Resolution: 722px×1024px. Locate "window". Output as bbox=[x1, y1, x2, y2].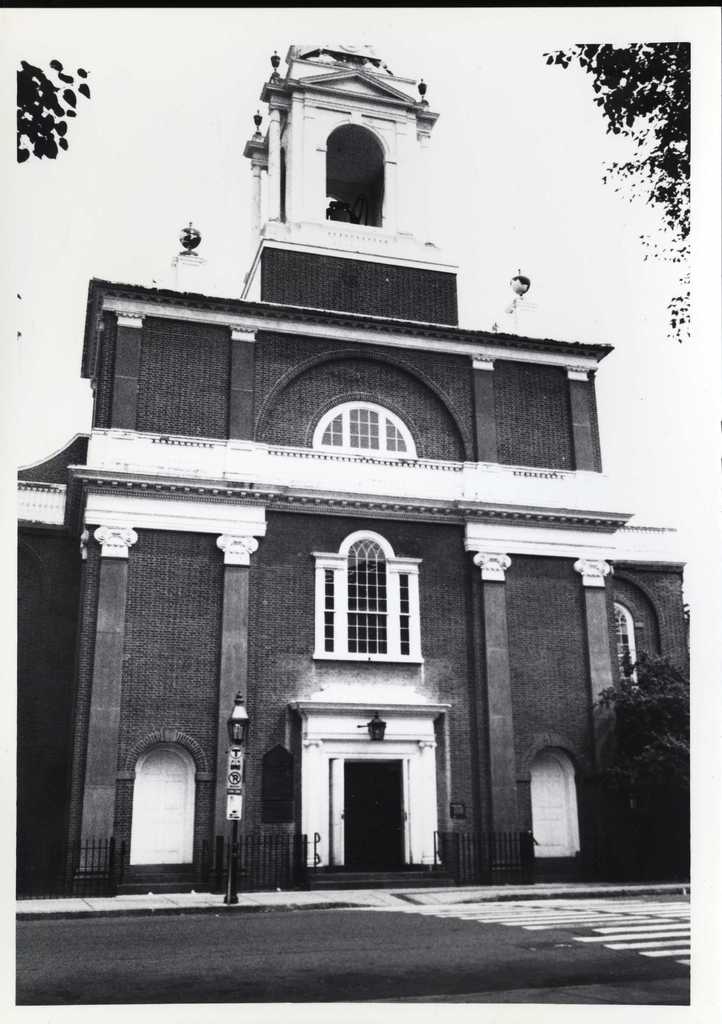
bbox=[131, 742, 197, 863].
